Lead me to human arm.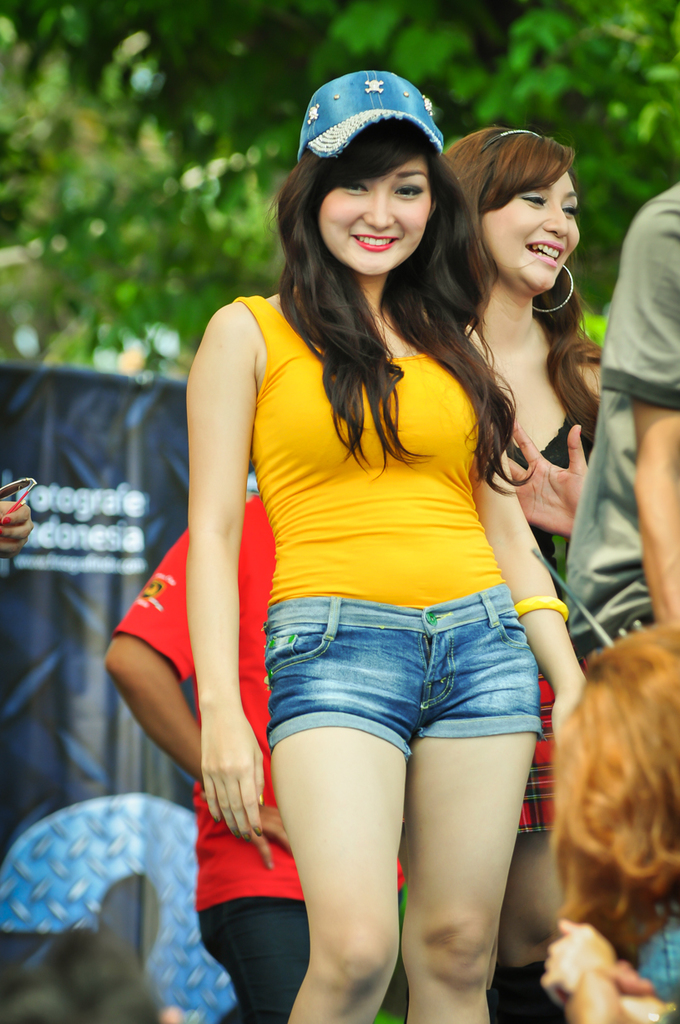
Lead to pyautogui.locateOnScreen(620, 199, 679, 628).
